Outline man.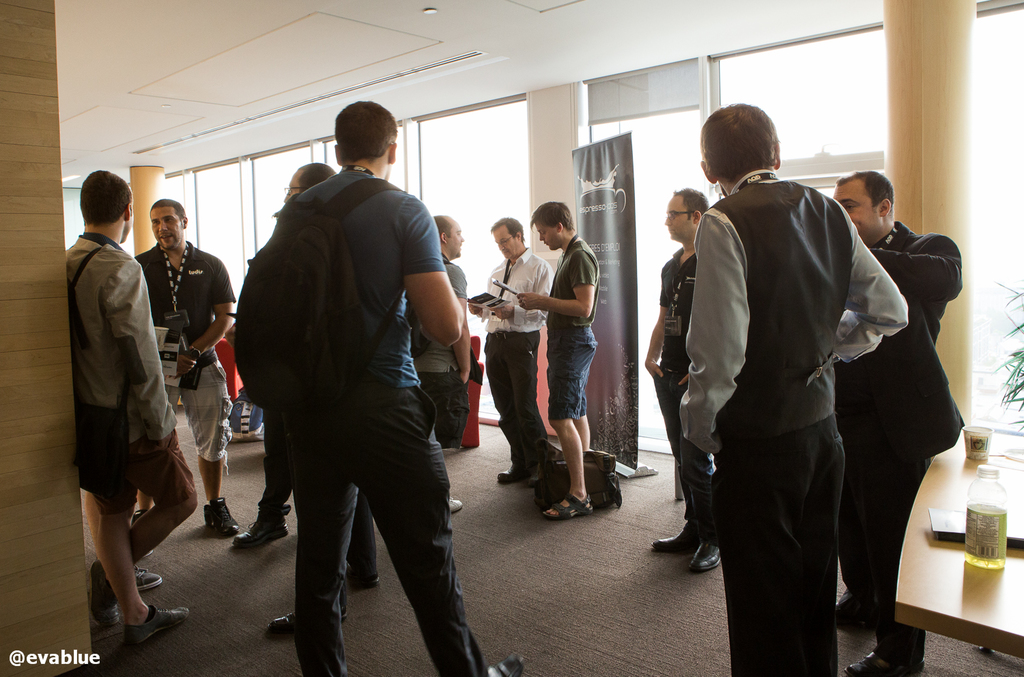
Outline: pyautogui.locateOnScreen(401, 215, 474, 492).
